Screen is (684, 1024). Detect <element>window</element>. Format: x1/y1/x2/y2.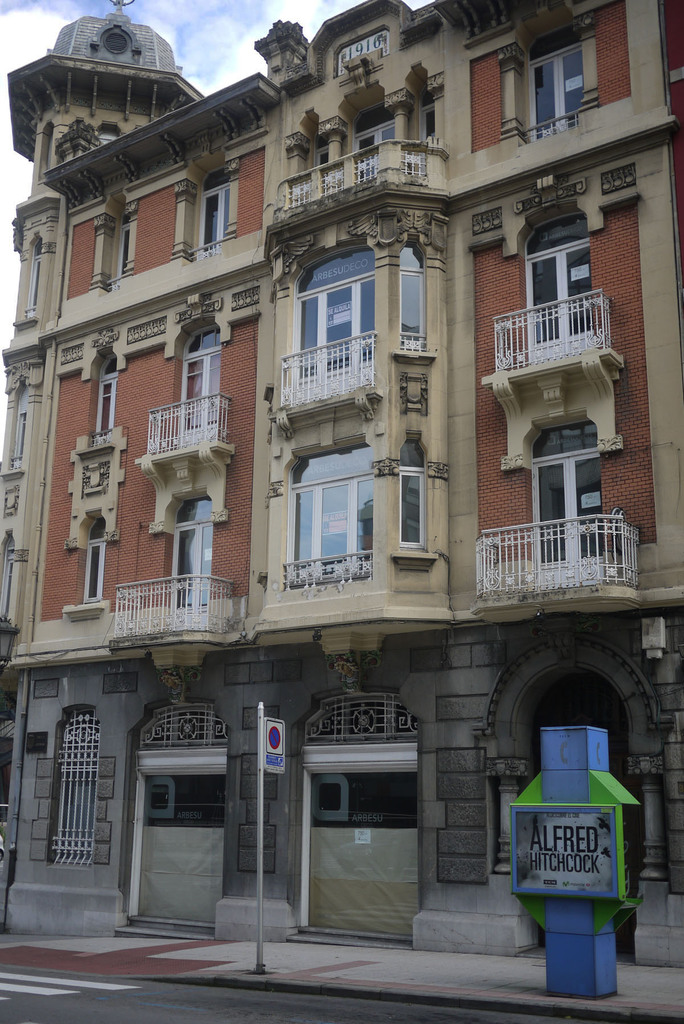
79/204/148/279.
